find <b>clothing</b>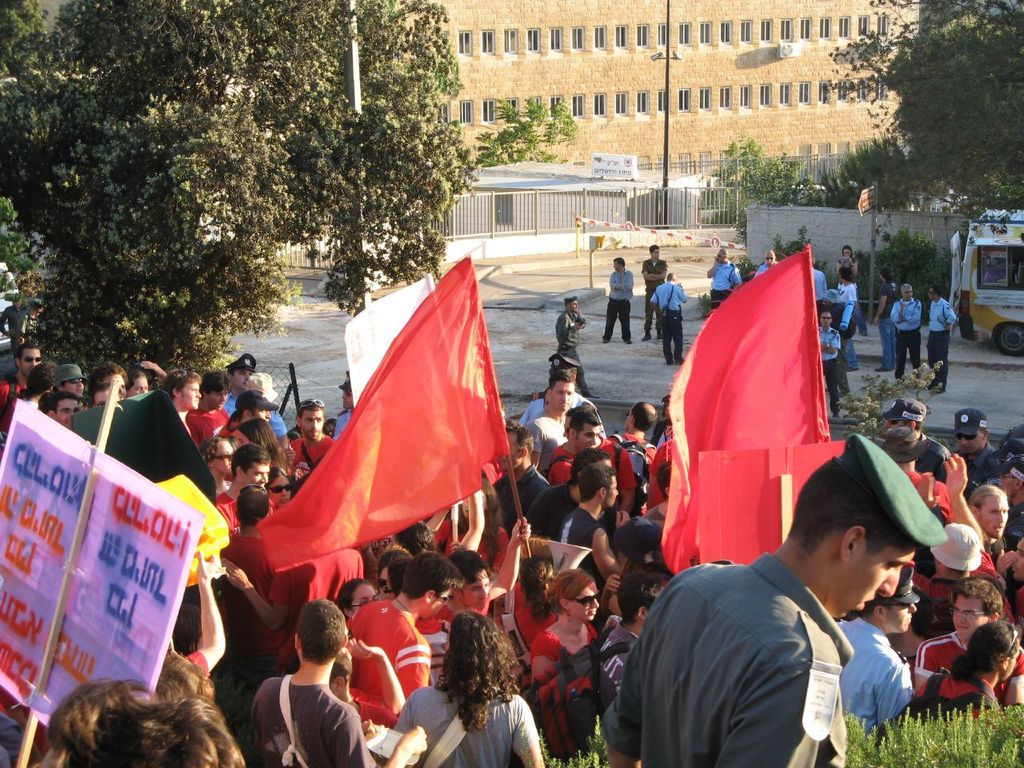
rect(603, 555, 858, 767)
